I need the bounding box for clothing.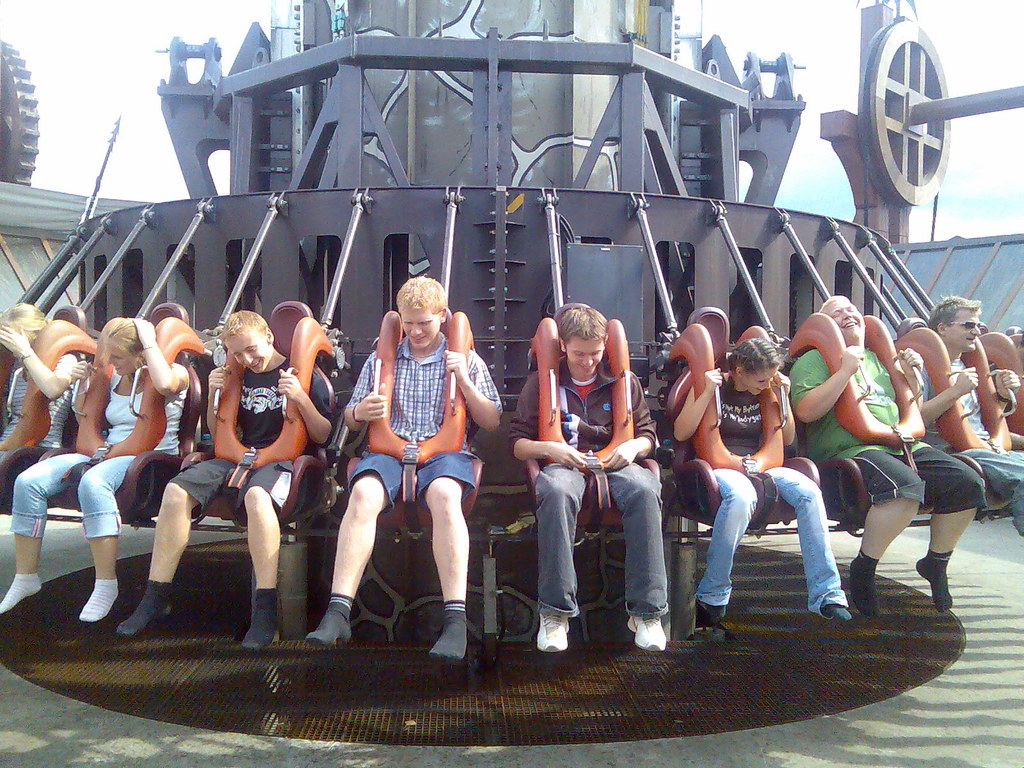
Here it is: [left=14, top=363, right=173, bottom=536].
